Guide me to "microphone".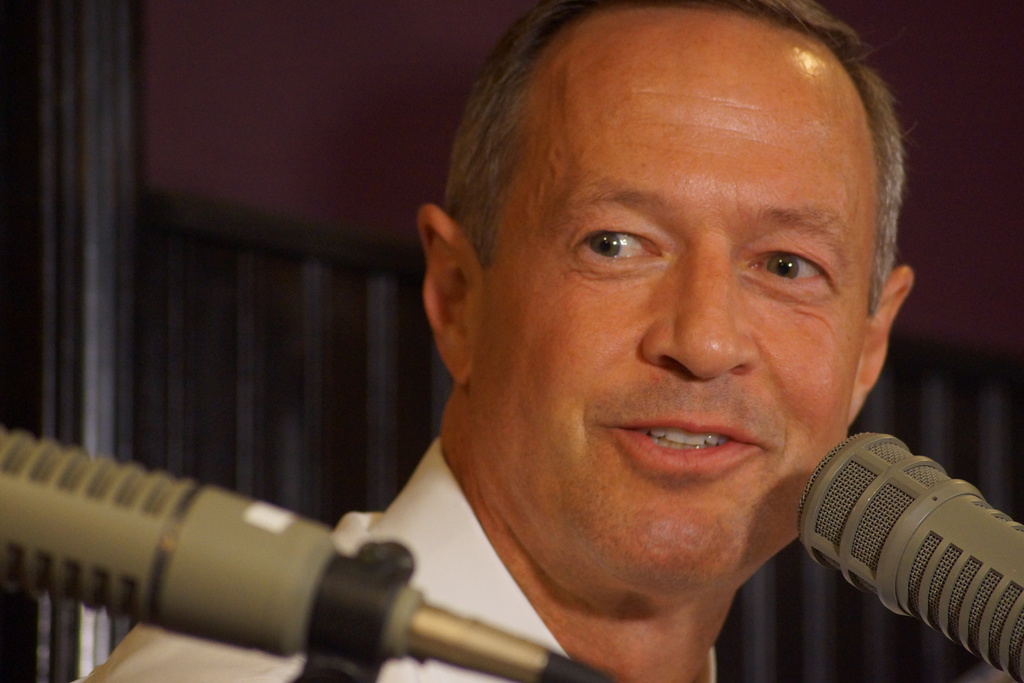
Guidance: (0, 422, 630, 682).
